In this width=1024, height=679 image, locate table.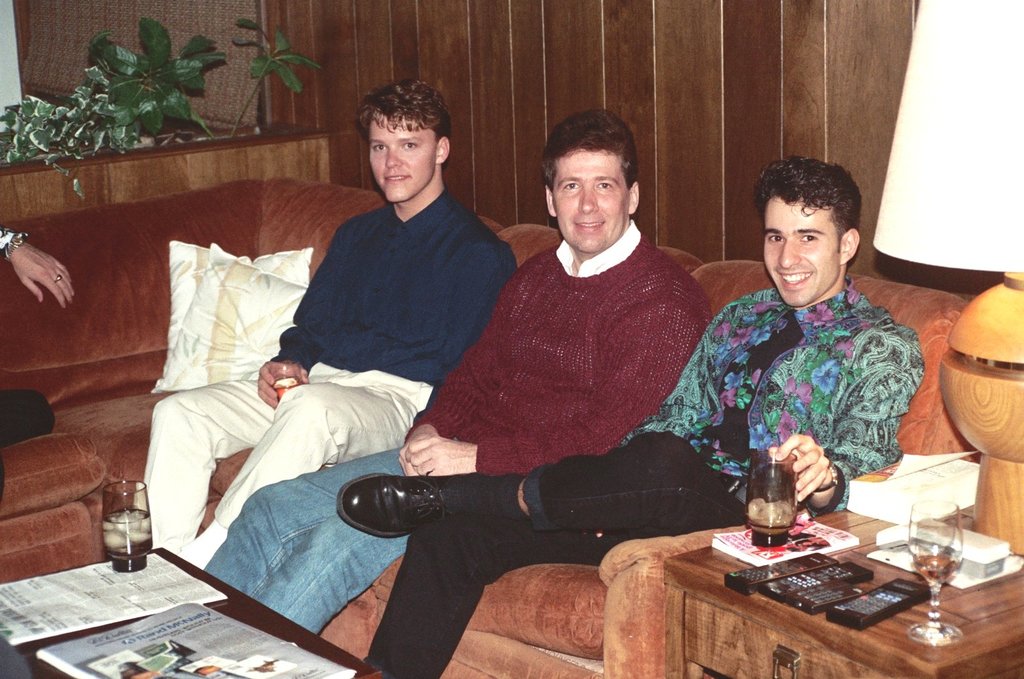
Bounding box: [x1=664, y1=507, x2=1023, y2=678].
